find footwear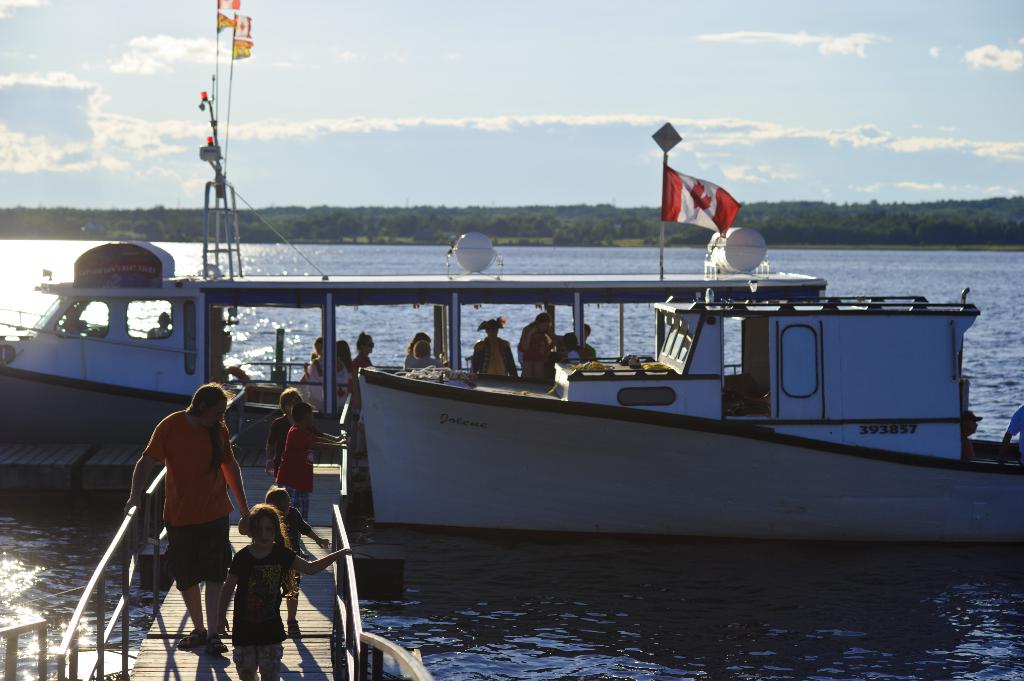
[x1=289, y1=618, x2=304, y2=641]
